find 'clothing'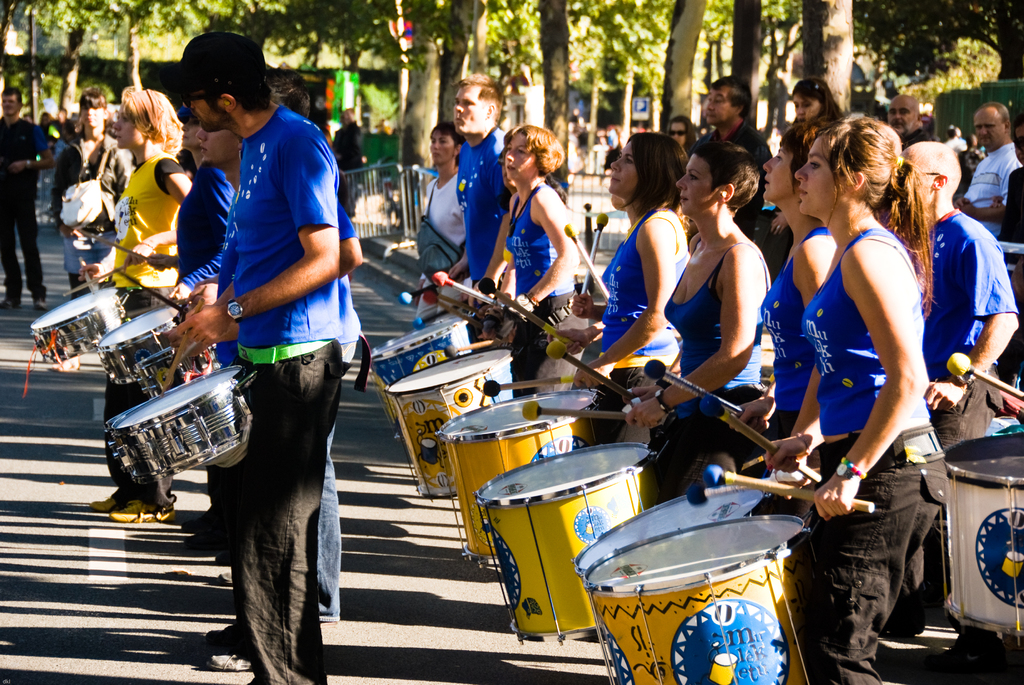
{"left": 106, "top": 293, "right": 178, "bottom": 515}
